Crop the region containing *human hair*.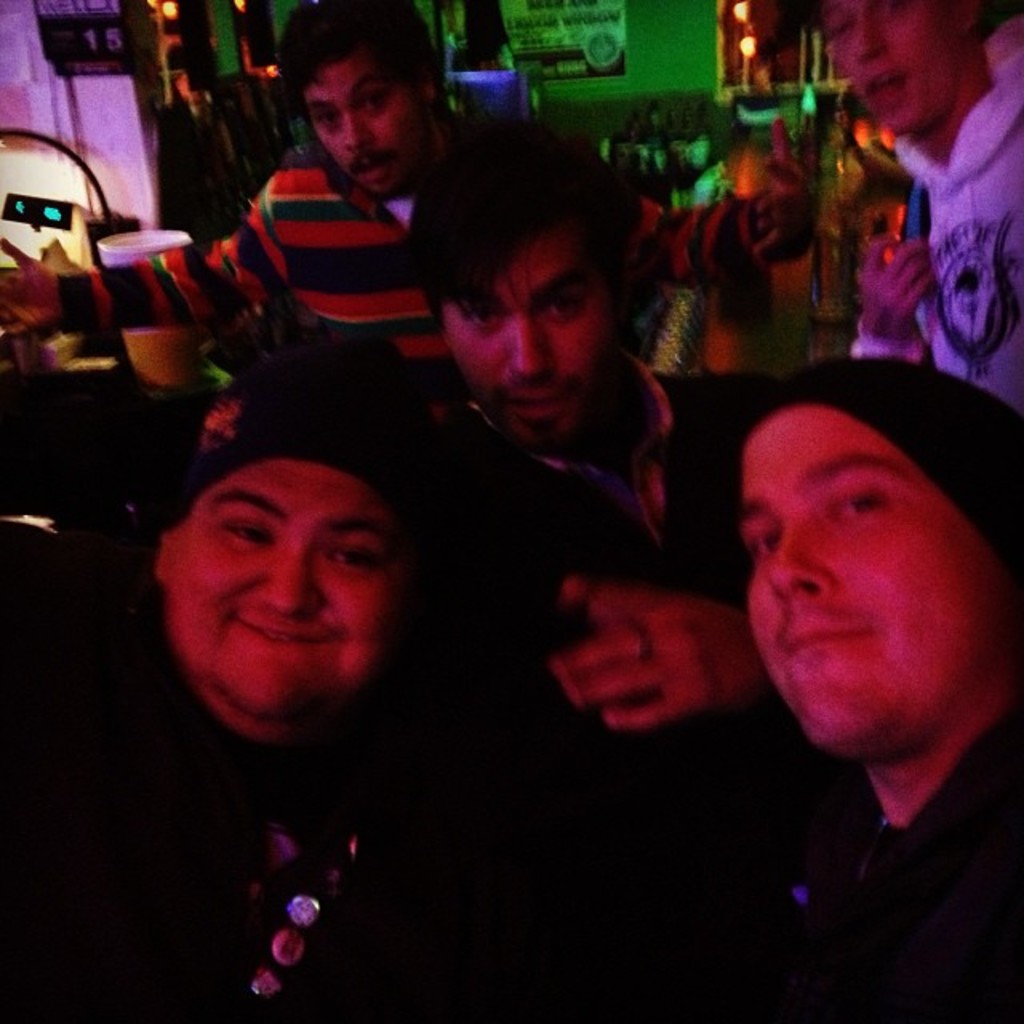
Crop region: <box>270,0,448,109</box>.
